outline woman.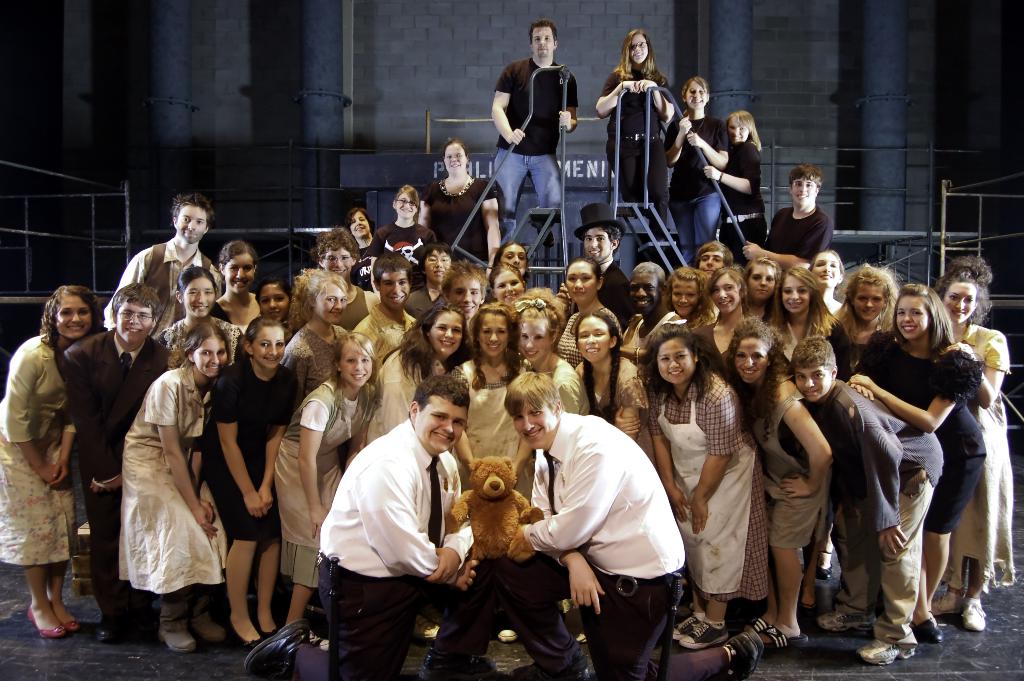
Outline: 193 316 298 653.
